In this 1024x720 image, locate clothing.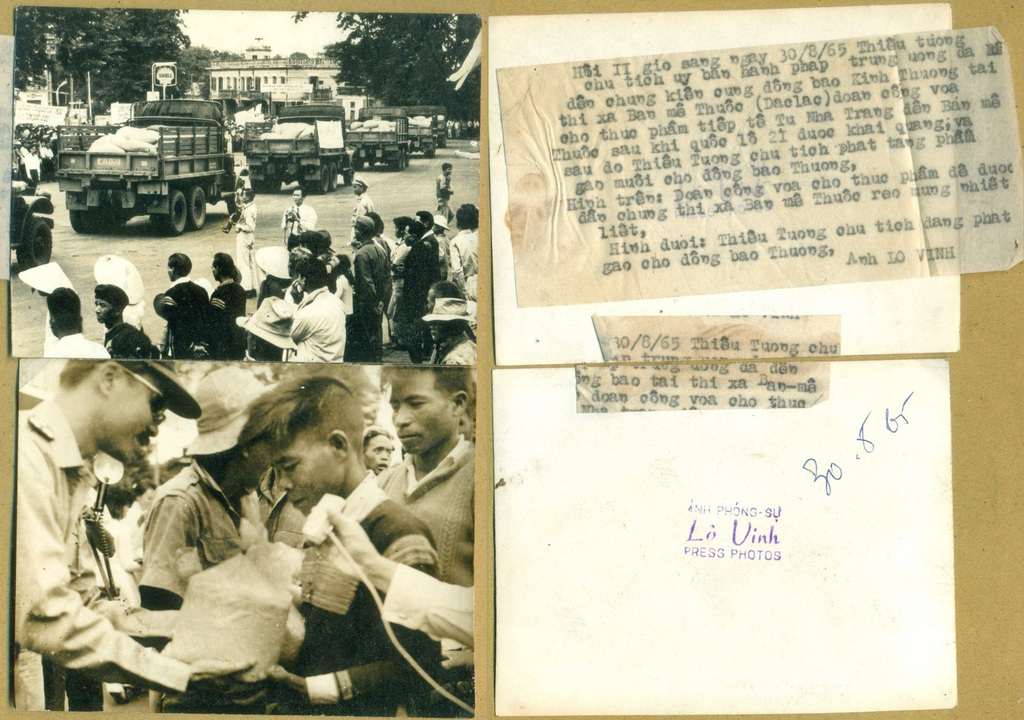
Bounding box: 280 205 316 256.
